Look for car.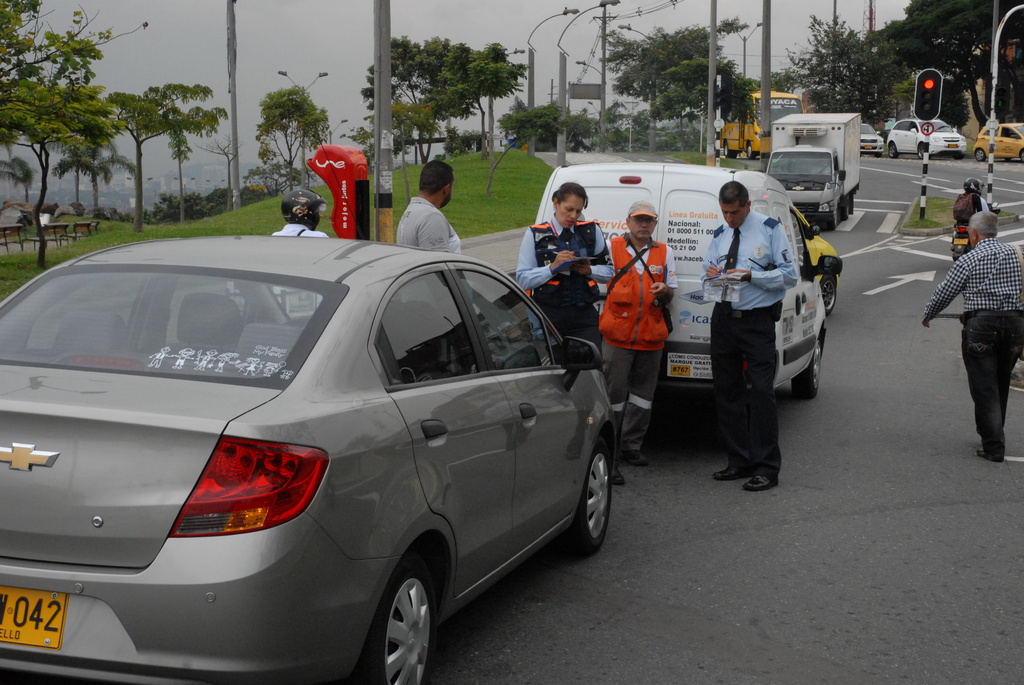
Found: locate(860, 122, 885, 157).
